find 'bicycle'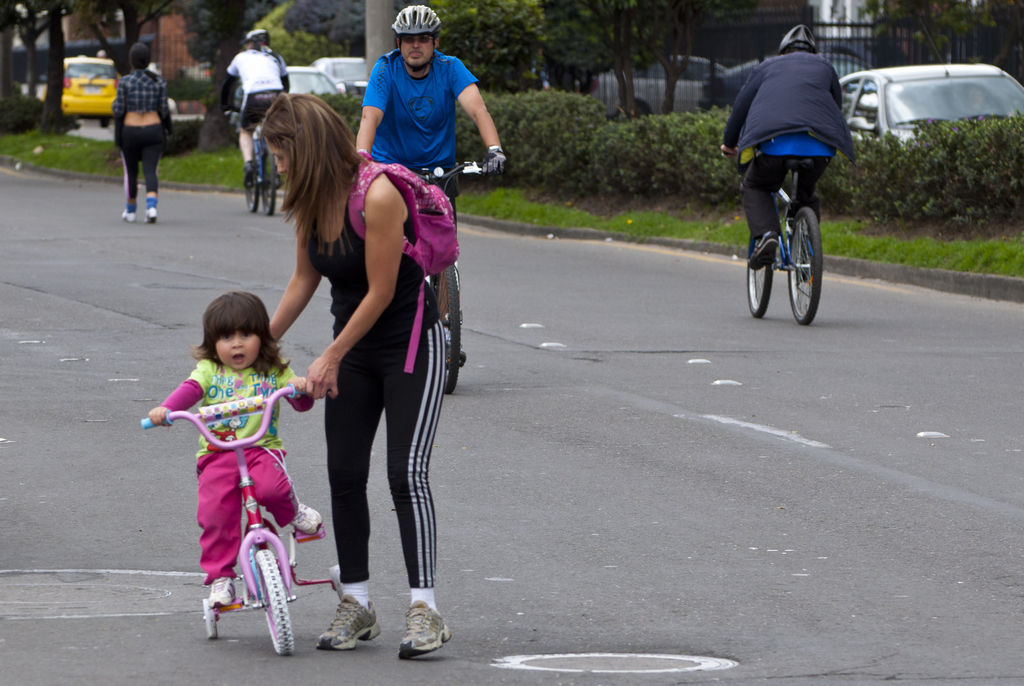
(left=380, top=159, right=497, bottom=394)
